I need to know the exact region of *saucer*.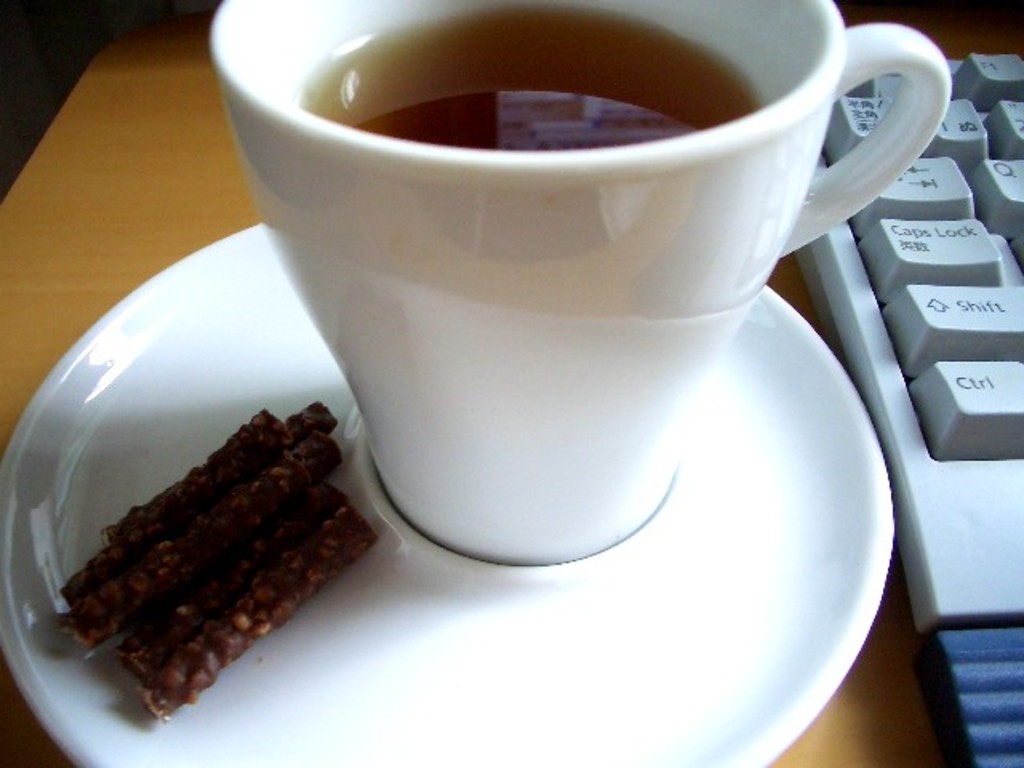
Region: rect(0, 222, 893, 766).
